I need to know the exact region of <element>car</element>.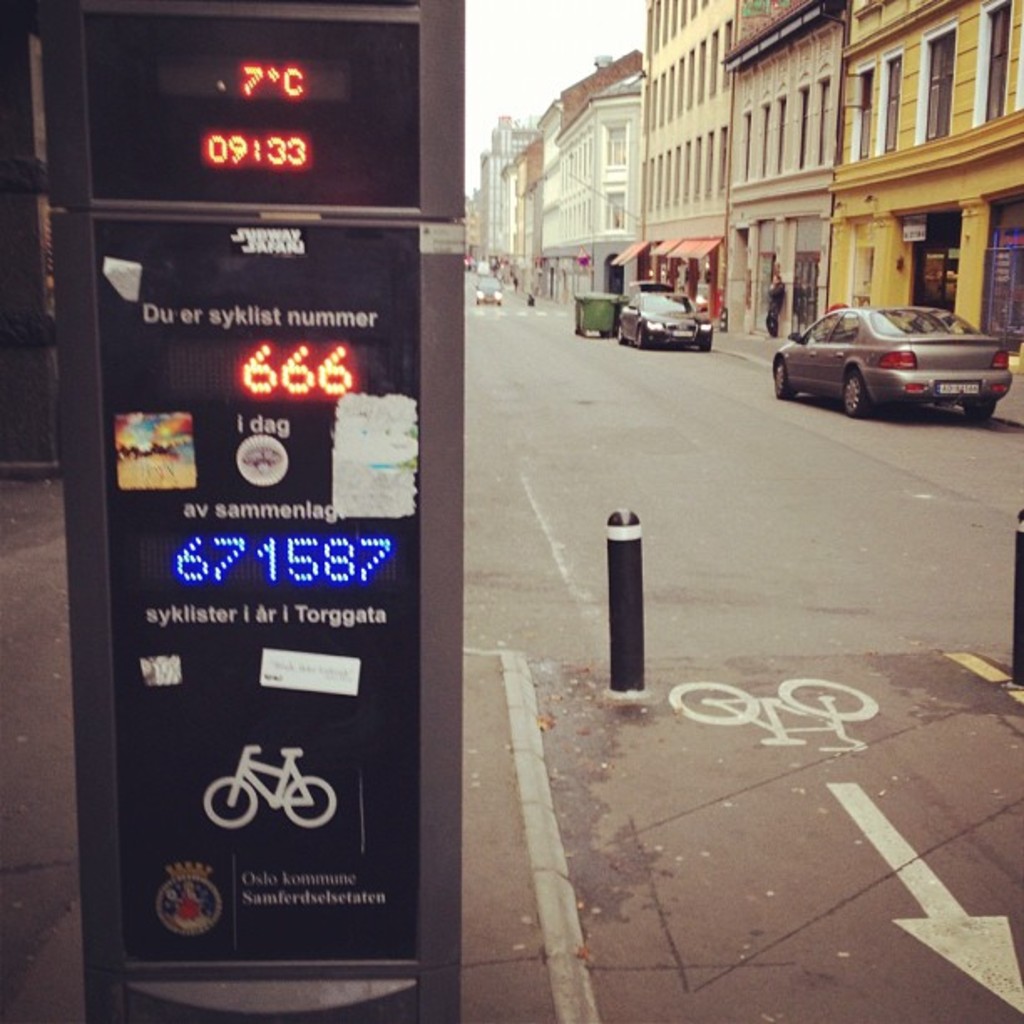
Region: <bbox>480, 264, 490, 283</bbox>.
